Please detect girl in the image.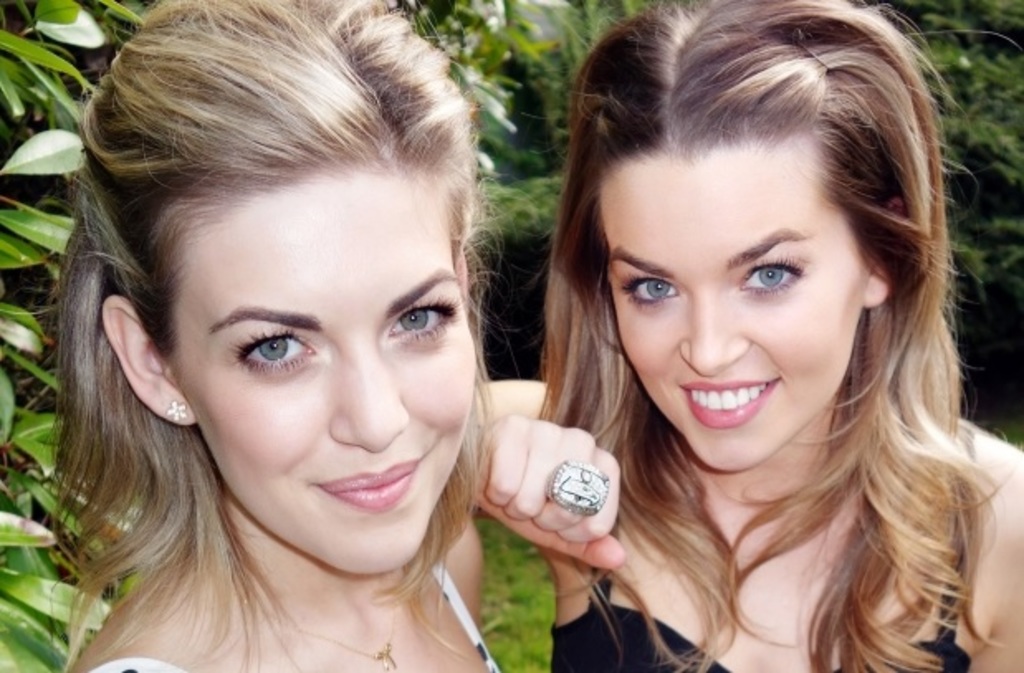
rect(40, 0, 501, 671).
